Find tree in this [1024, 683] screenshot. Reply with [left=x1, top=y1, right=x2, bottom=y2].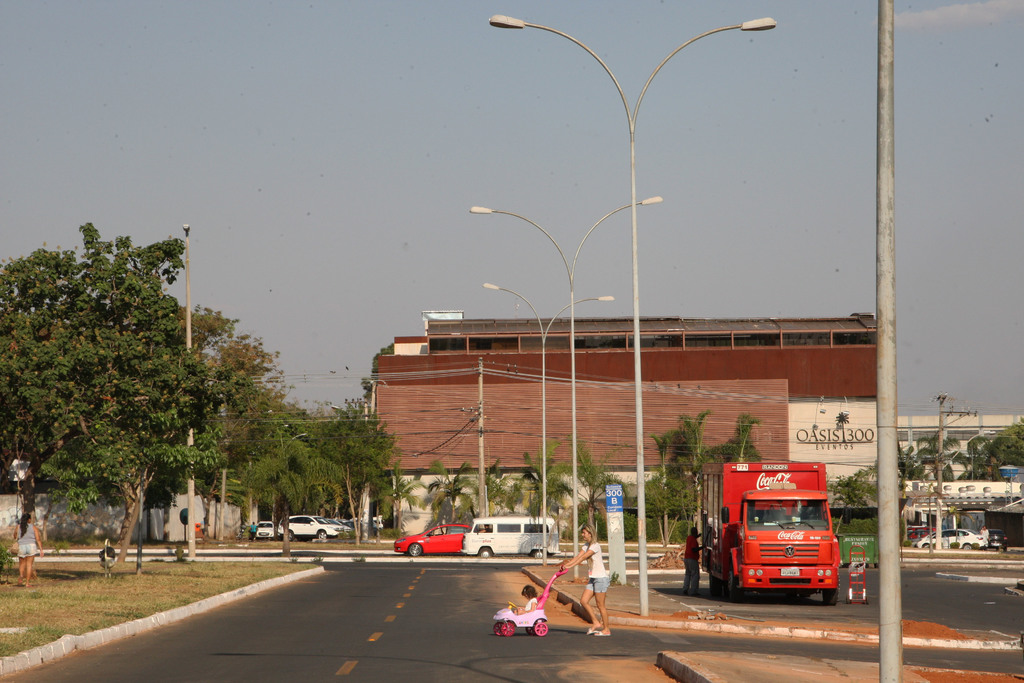
[left=424, top=461, right=477, bottom=529].
